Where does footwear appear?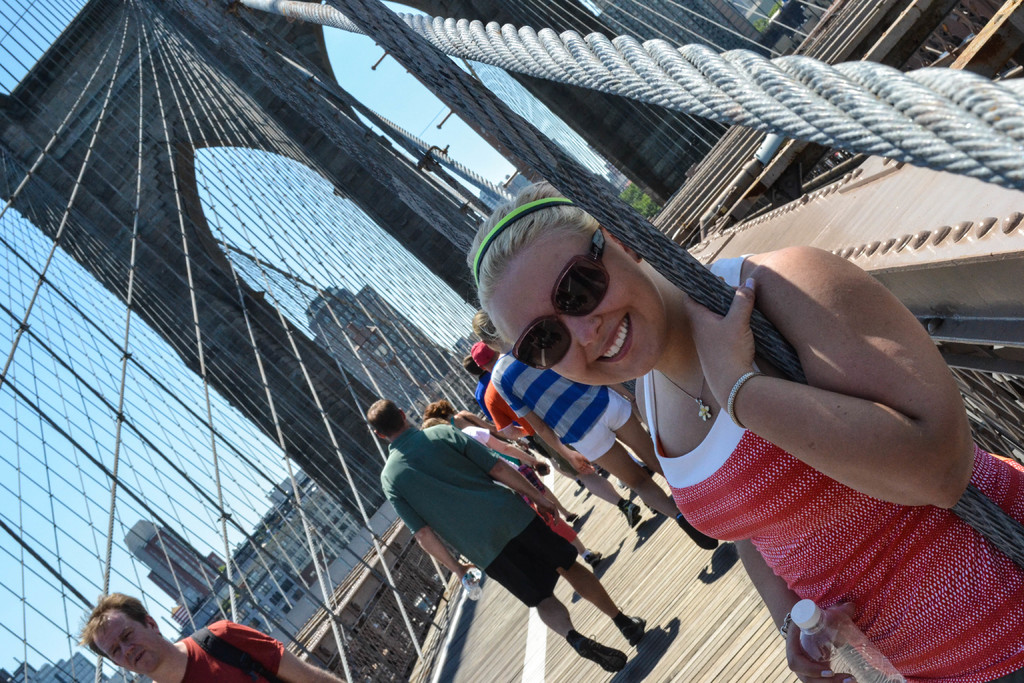
Appears at Rect(576, 477, 581, 486).
